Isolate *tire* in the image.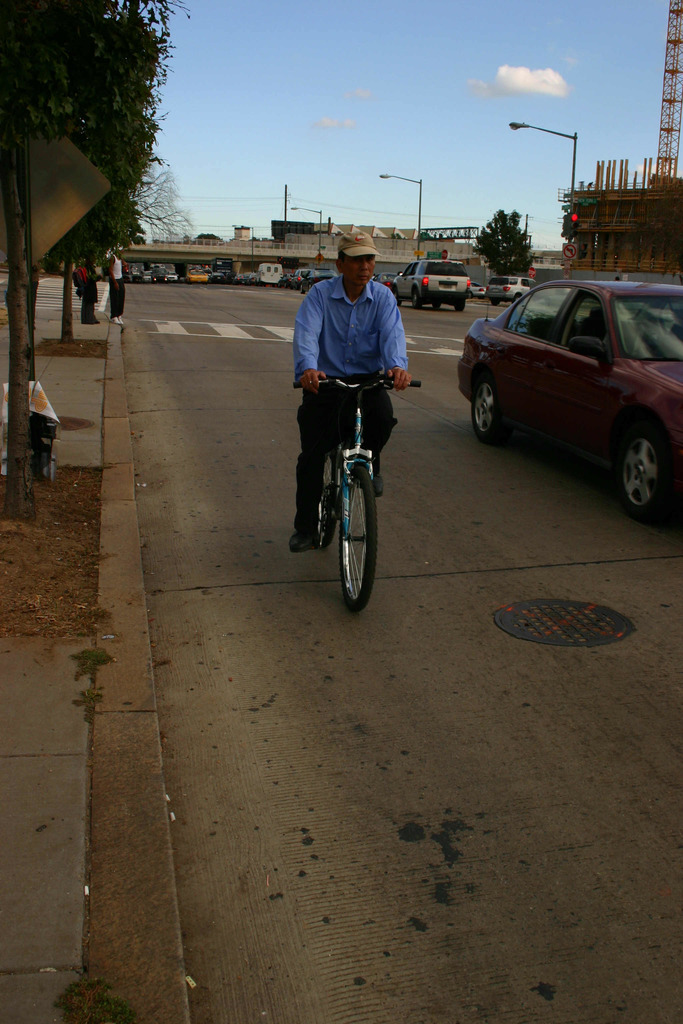
Isolated region: 332, 474, 388, 610.
